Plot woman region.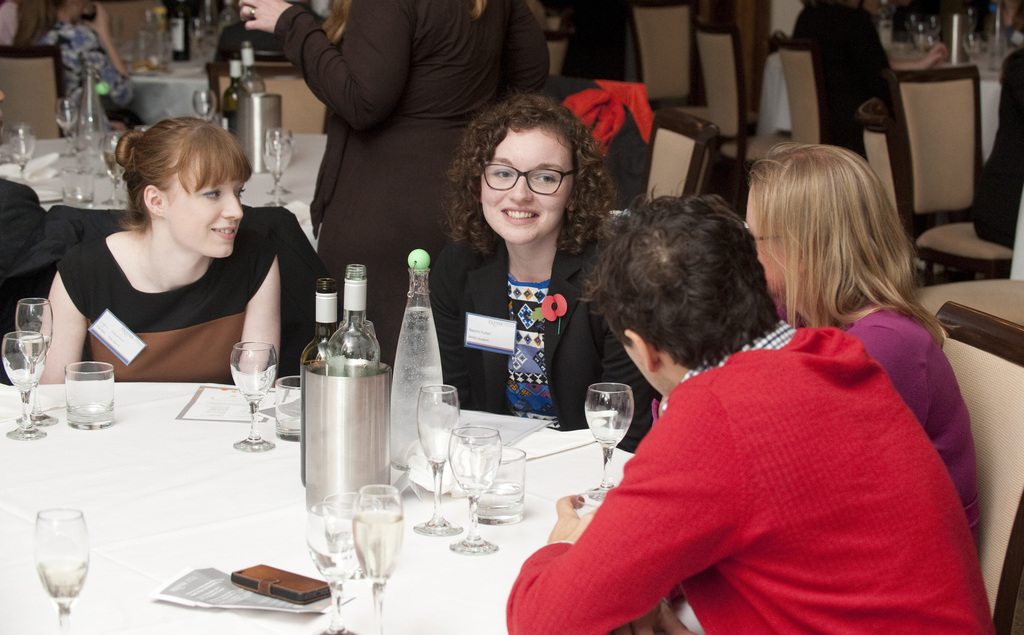
Plotted at box=[29, 117, 278, 390].
